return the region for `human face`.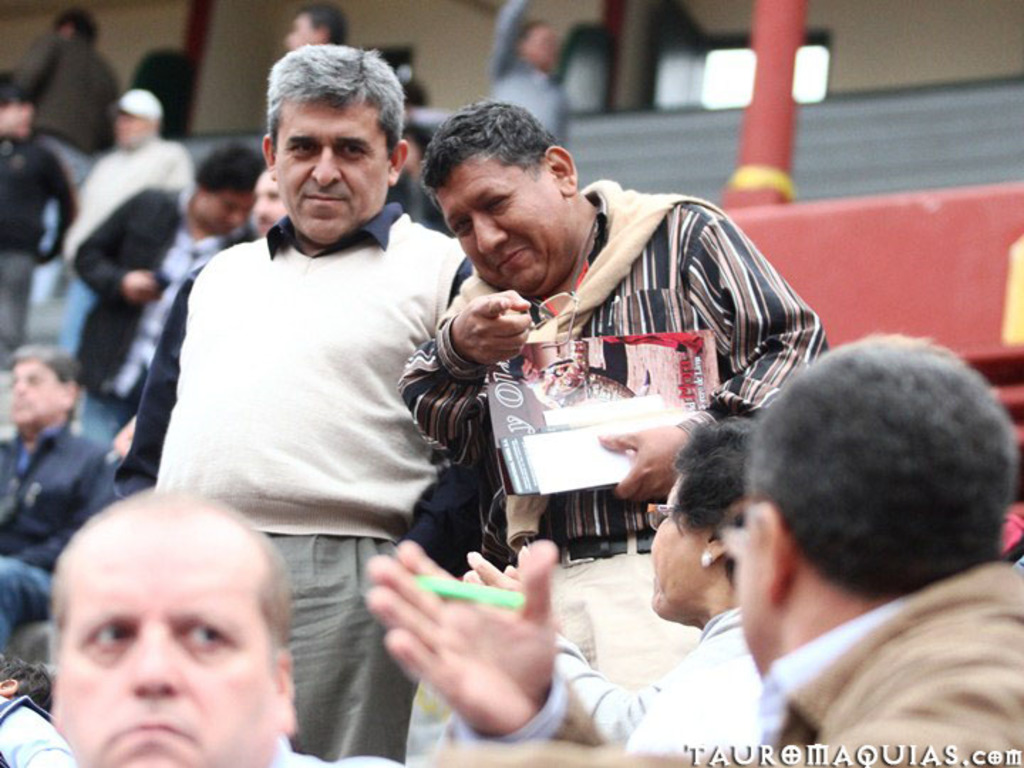
pyautogui.locateOnScreen(444, 155, 555, 300).
